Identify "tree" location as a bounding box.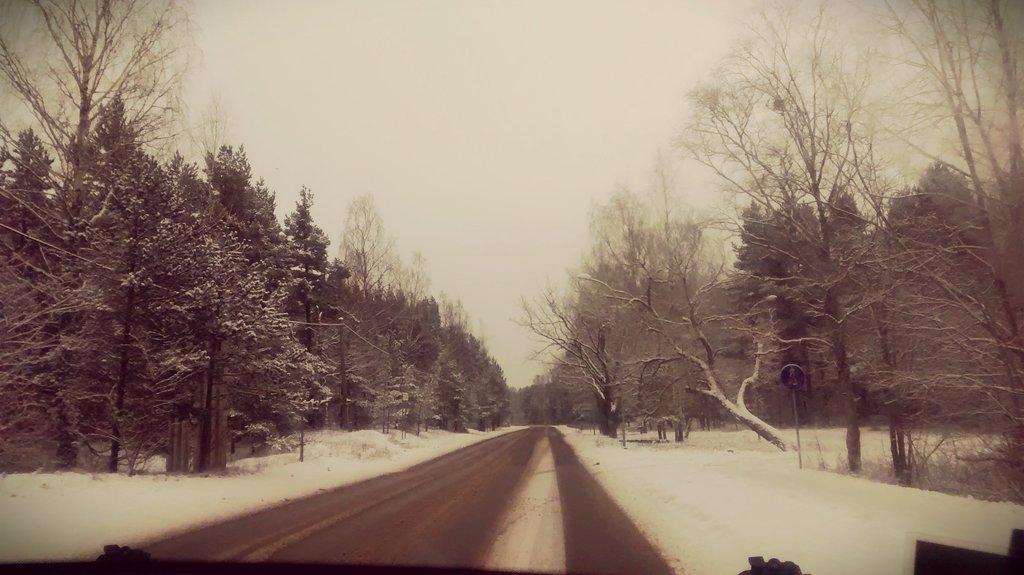
918, 156, 994, 375.
